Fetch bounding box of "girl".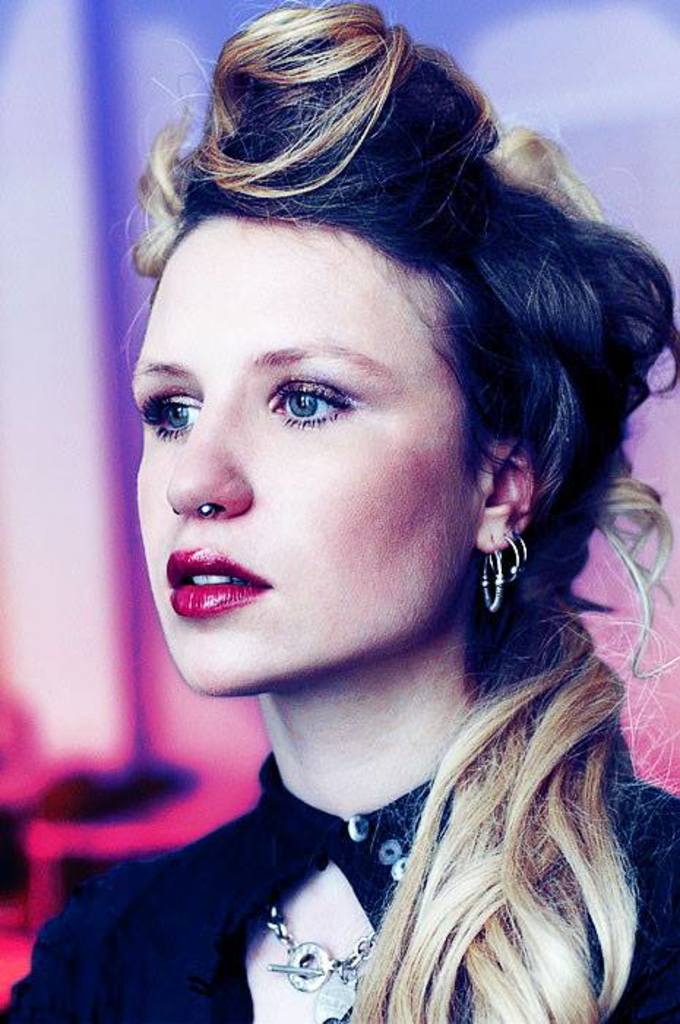
Bbox: rect(1, 0, 679, 1023).
